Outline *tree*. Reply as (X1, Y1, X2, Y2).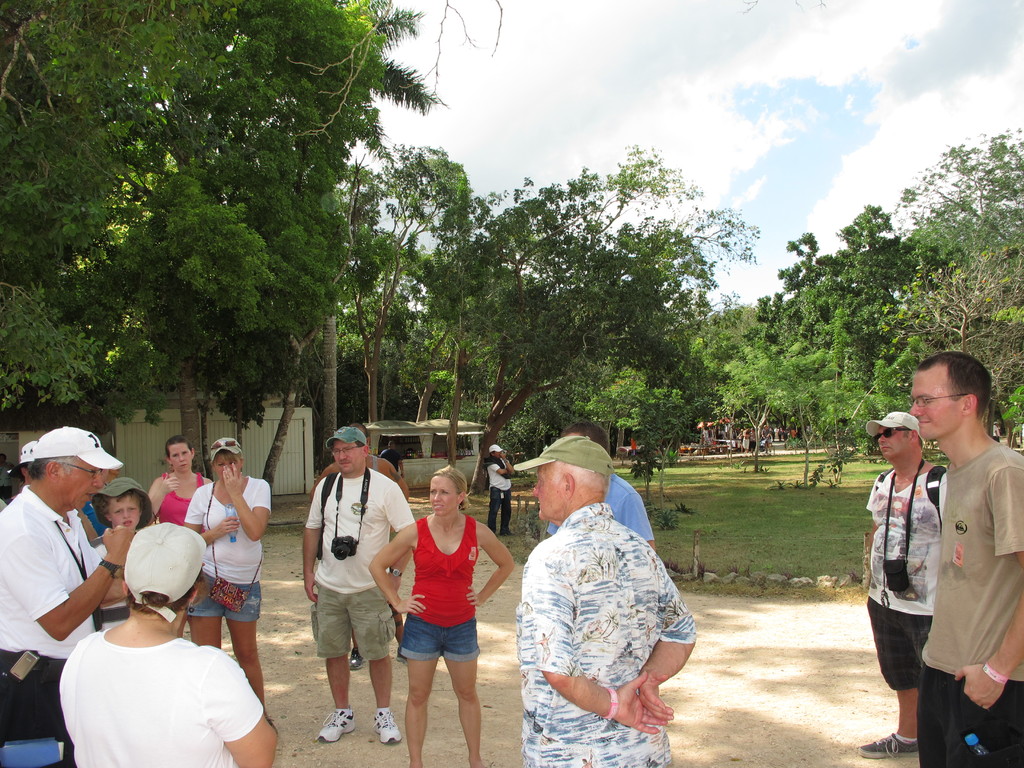
(0, 22, 776, 658).
